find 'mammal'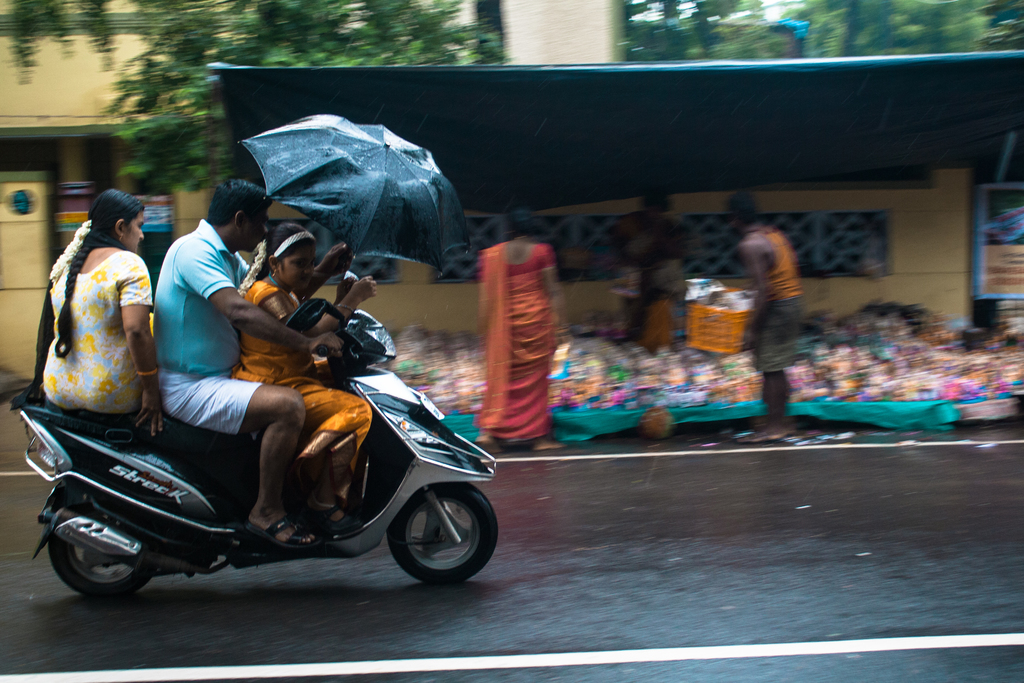
{"left": 474, "top": 211, "right": 571, "bottom": 453}
